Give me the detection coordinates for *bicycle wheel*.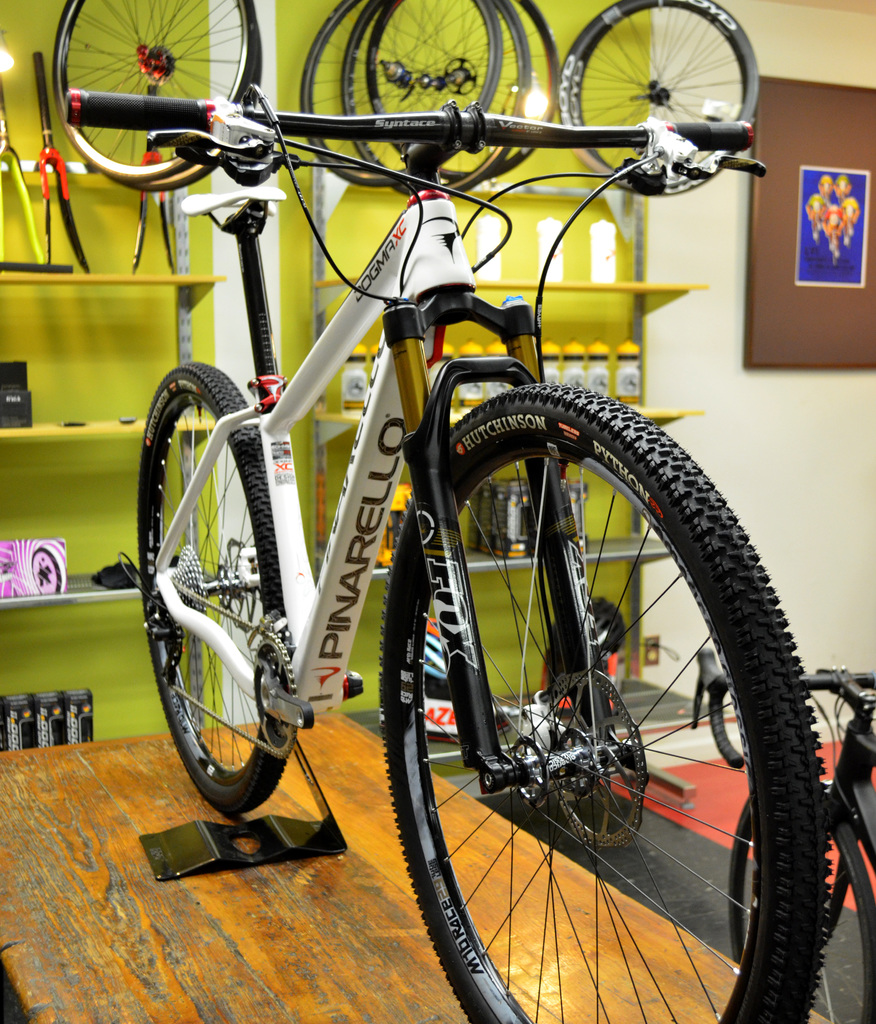
296 0 499 191.
